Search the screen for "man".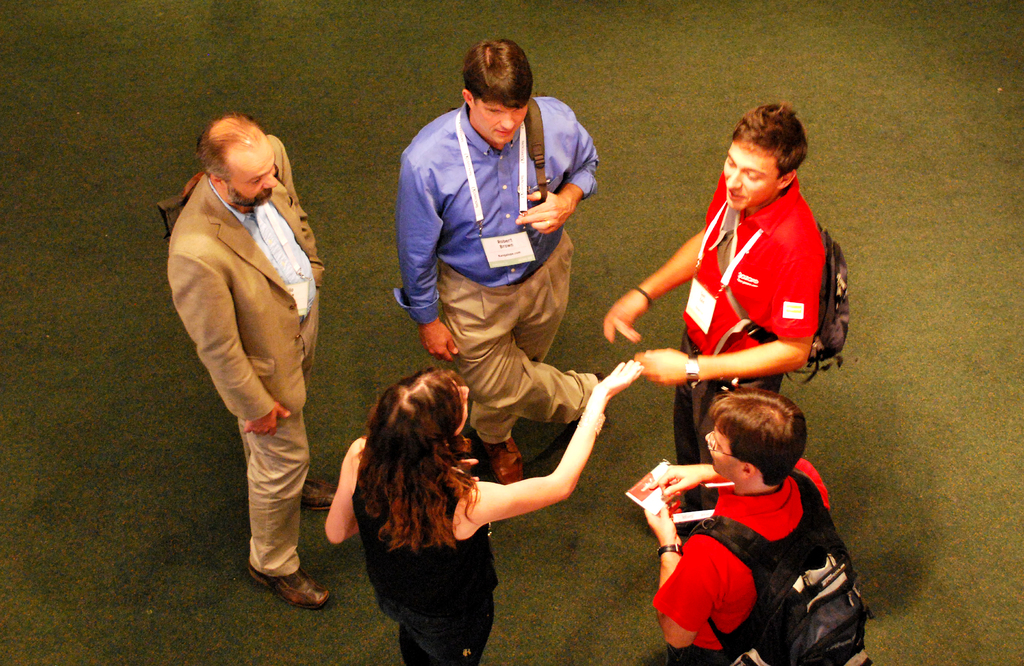
Found at x1=168 y1=93 x2=337 y2=622.
